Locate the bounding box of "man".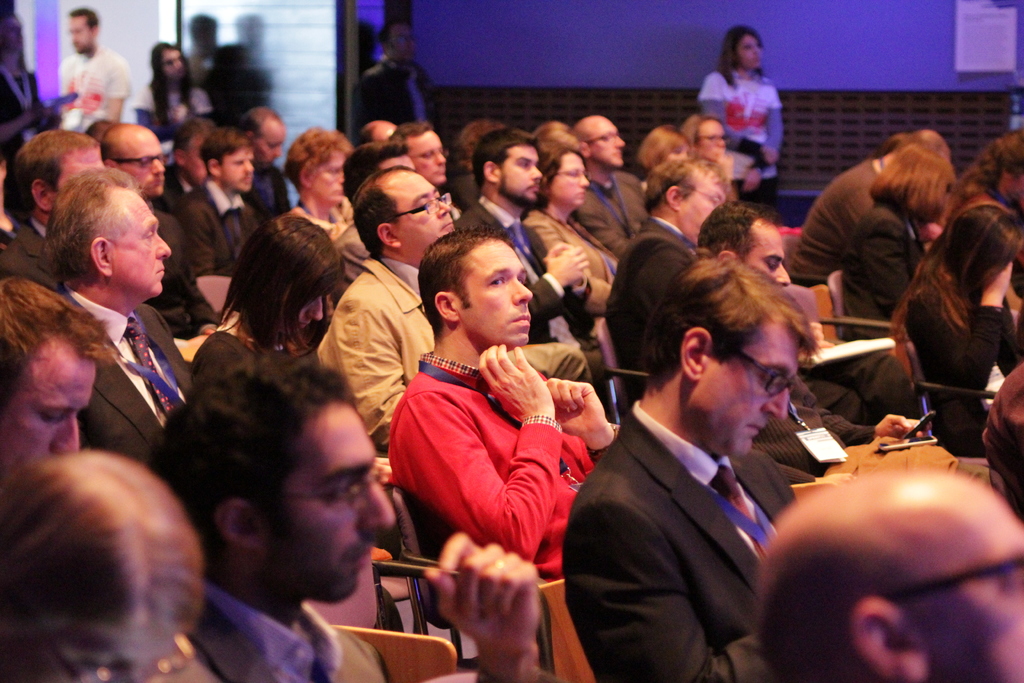
Bounding box: bbox=[163, 123, 271, 267].
